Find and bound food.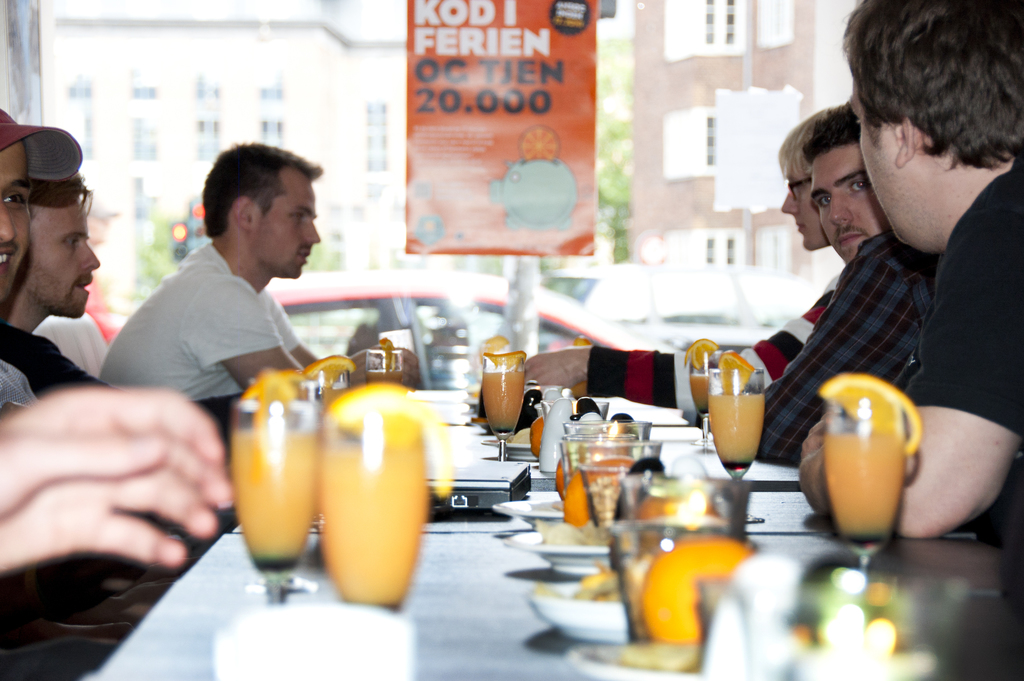
Bound: (716,349,757,397).
